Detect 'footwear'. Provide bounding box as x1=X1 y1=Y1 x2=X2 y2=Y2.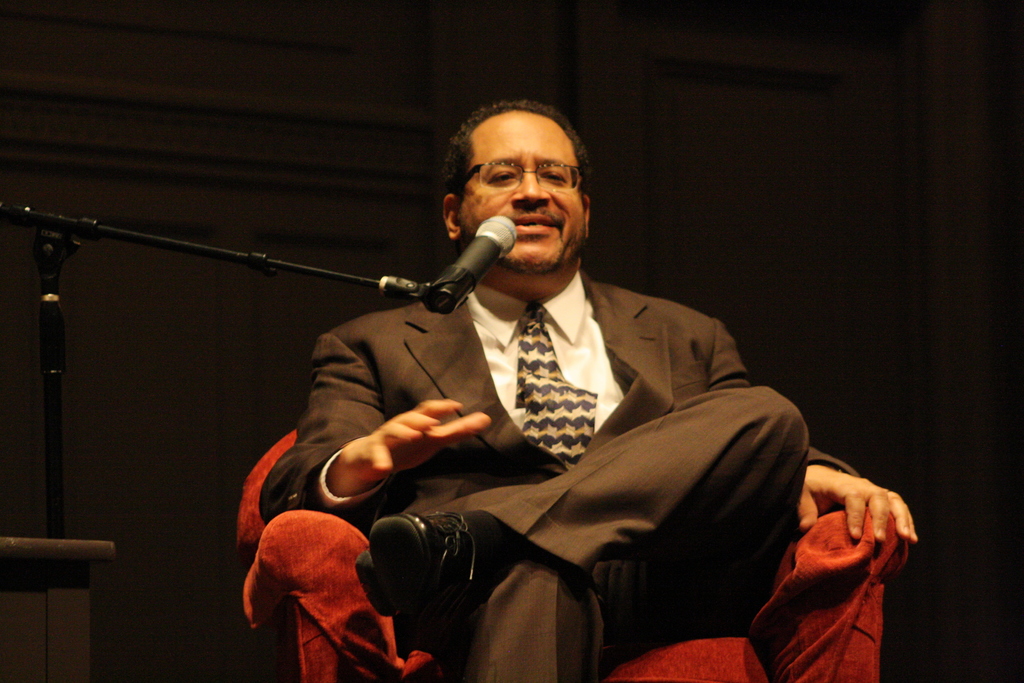
x1=355 y1=509 x2=479 y2=626.
